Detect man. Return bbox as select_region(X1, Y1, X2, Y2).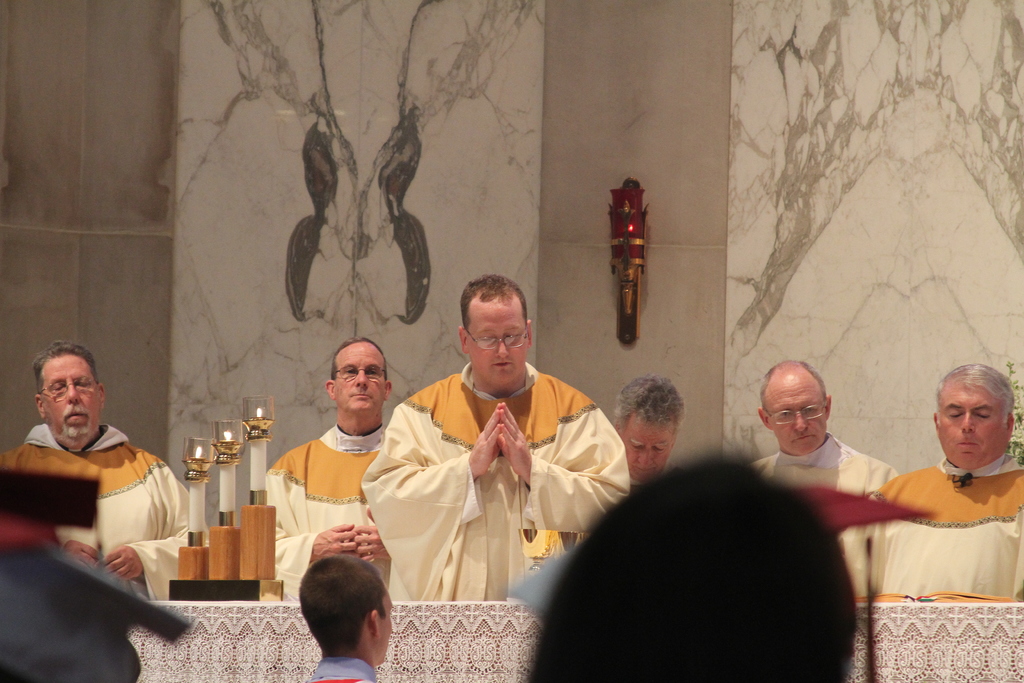
select_region(356, 272, 632, 597).
